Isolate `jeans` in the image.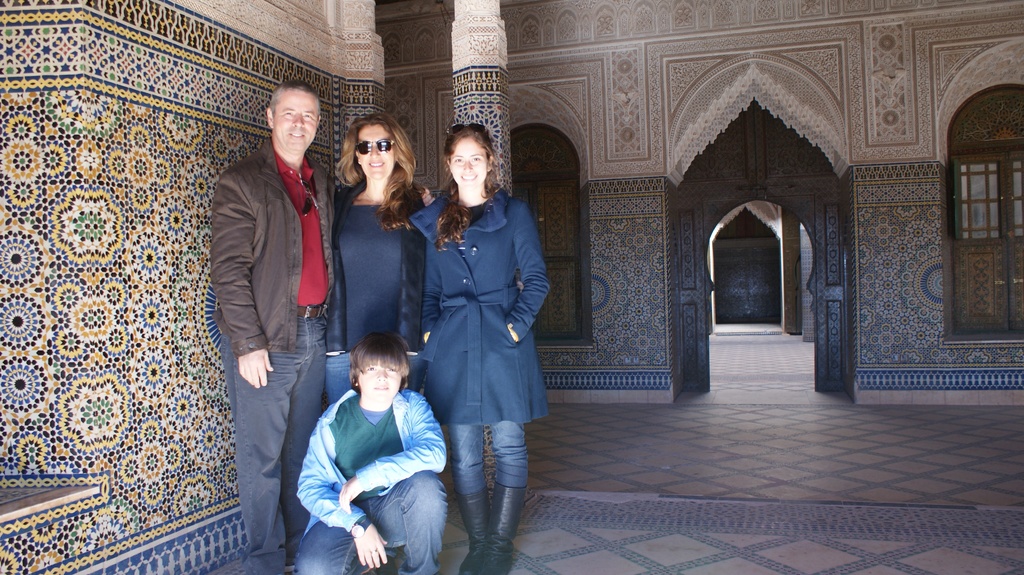
Isolated region: 296,474,447,573.
